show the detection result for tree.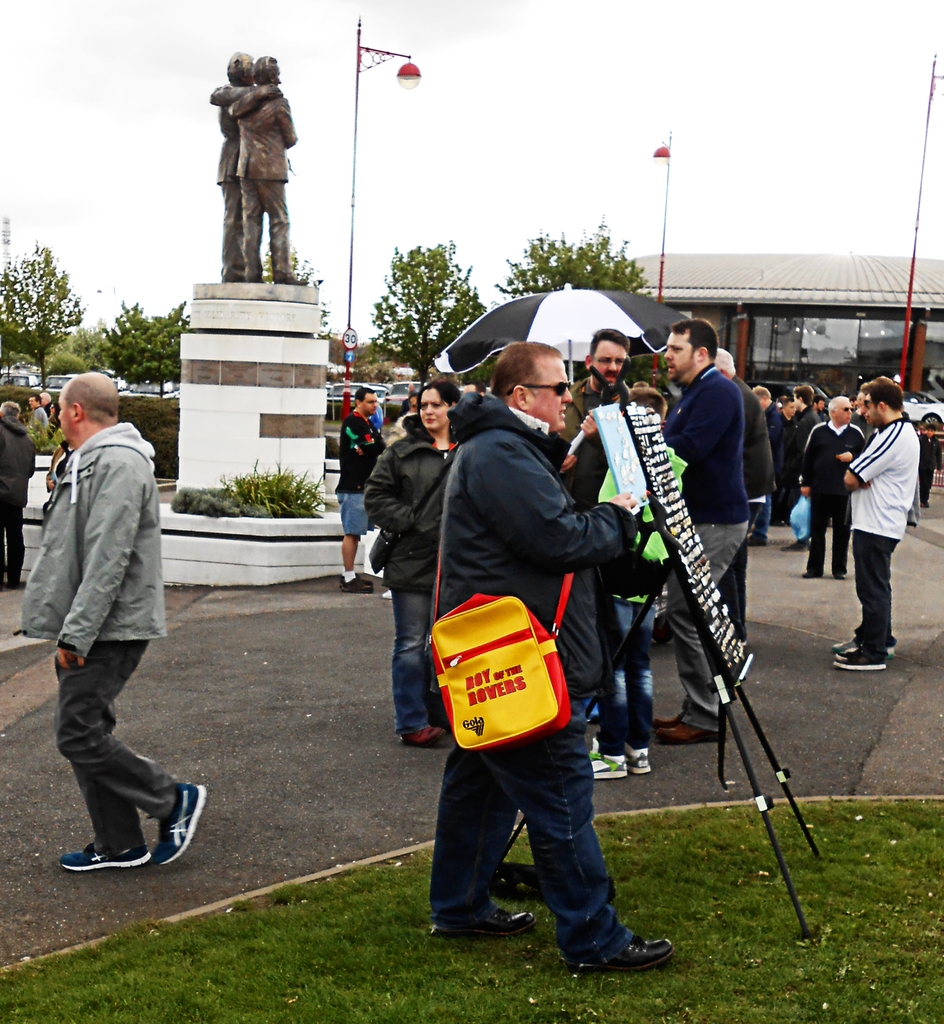
259/230/330/338.
